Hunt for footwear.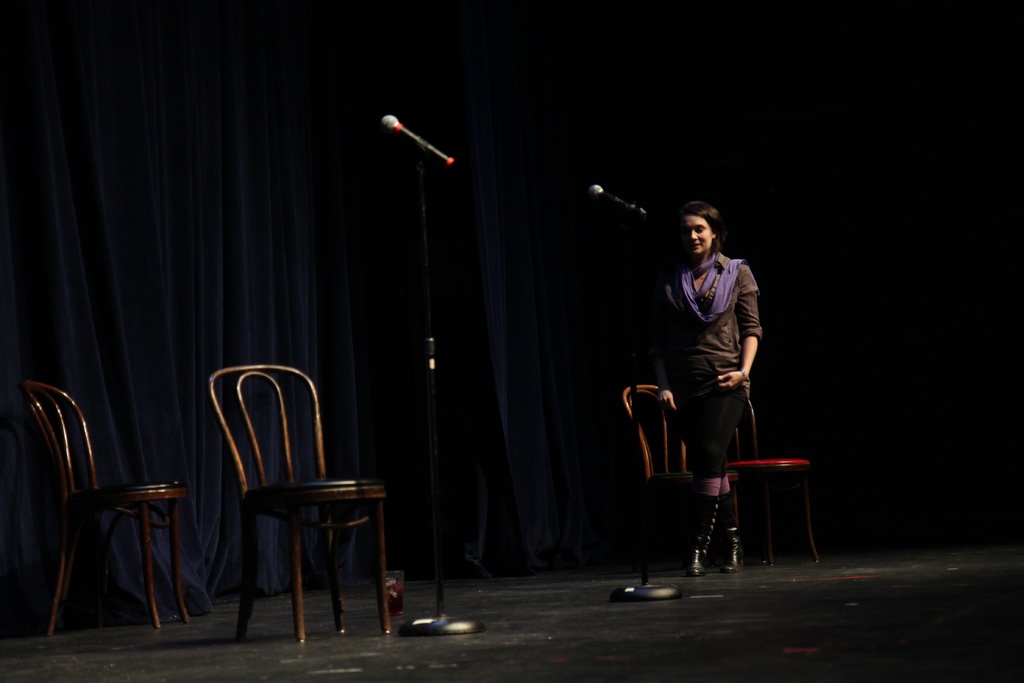
Hunted down at [left=721, top=531, right=758, bottom=573].
